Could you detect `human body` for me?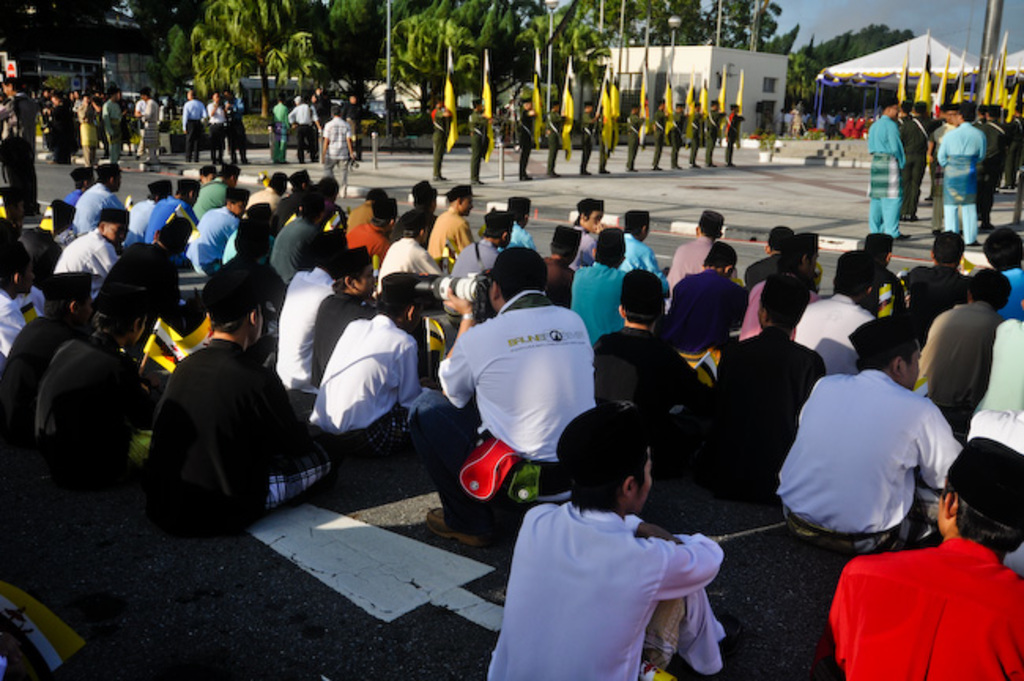
Detection result: x1=96 y1=87 x2=123 y2=158.
